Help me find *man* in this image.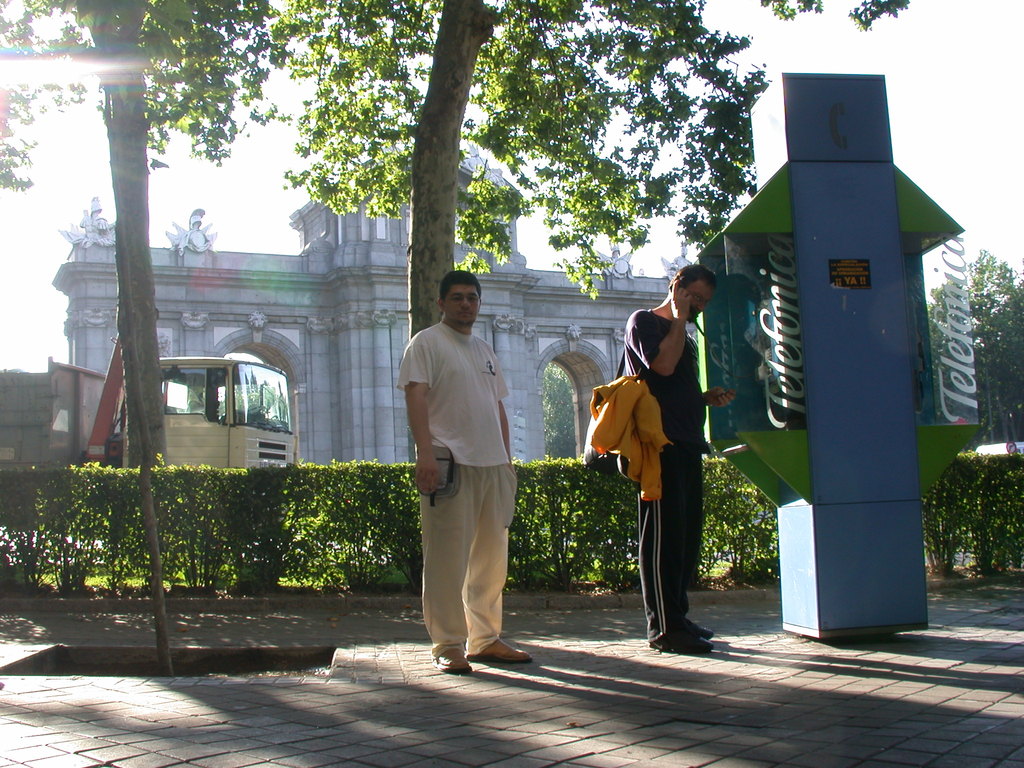
Found it: <region>625, 266, 733, 652</region>.
